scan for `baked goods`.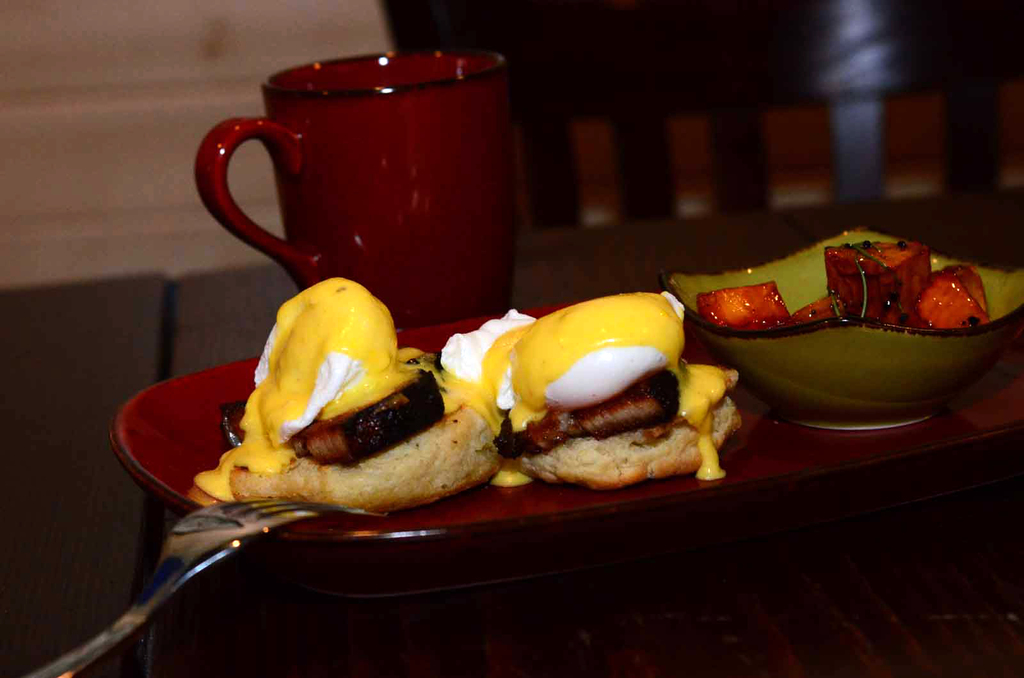
Scan result: l=439, t=293, r=746, b=480.
